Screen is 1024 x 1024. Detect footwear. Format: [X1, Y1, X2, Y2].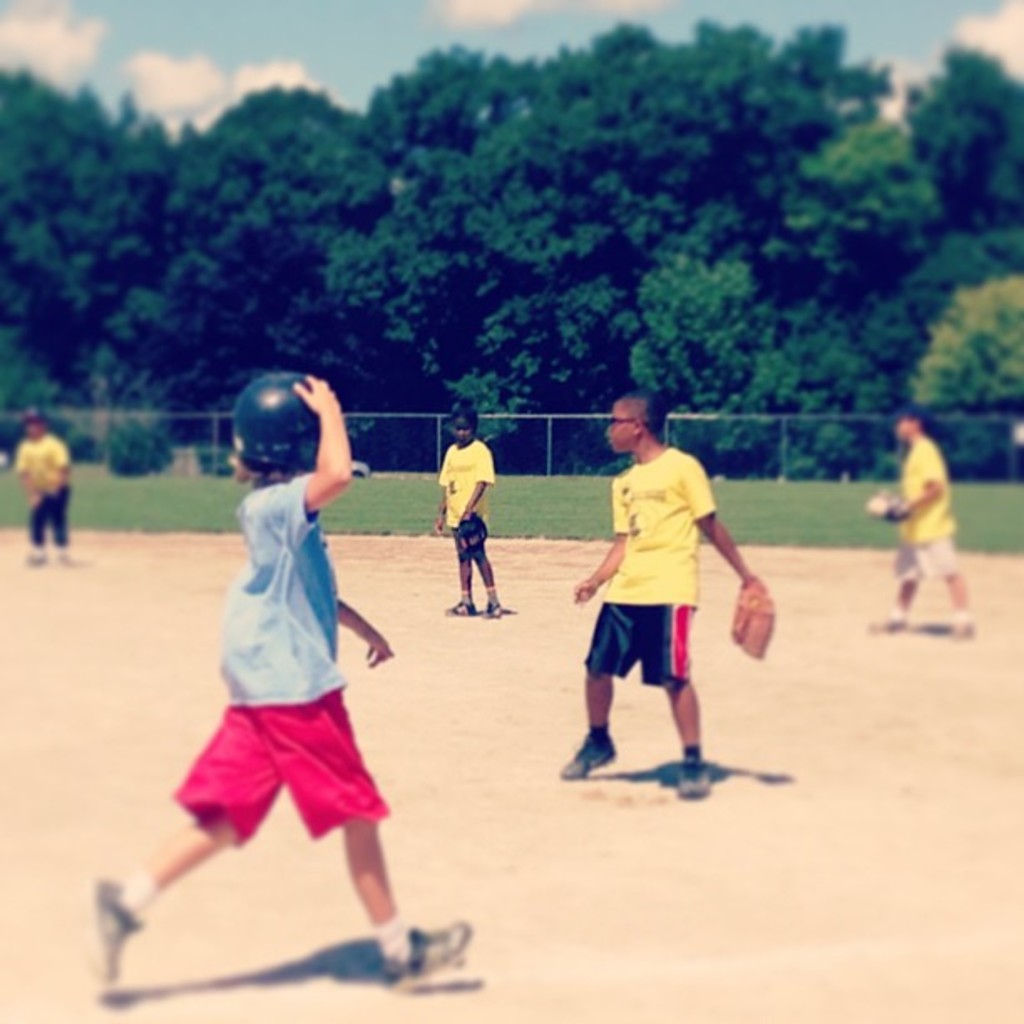
[484, 596, 509, 619].
